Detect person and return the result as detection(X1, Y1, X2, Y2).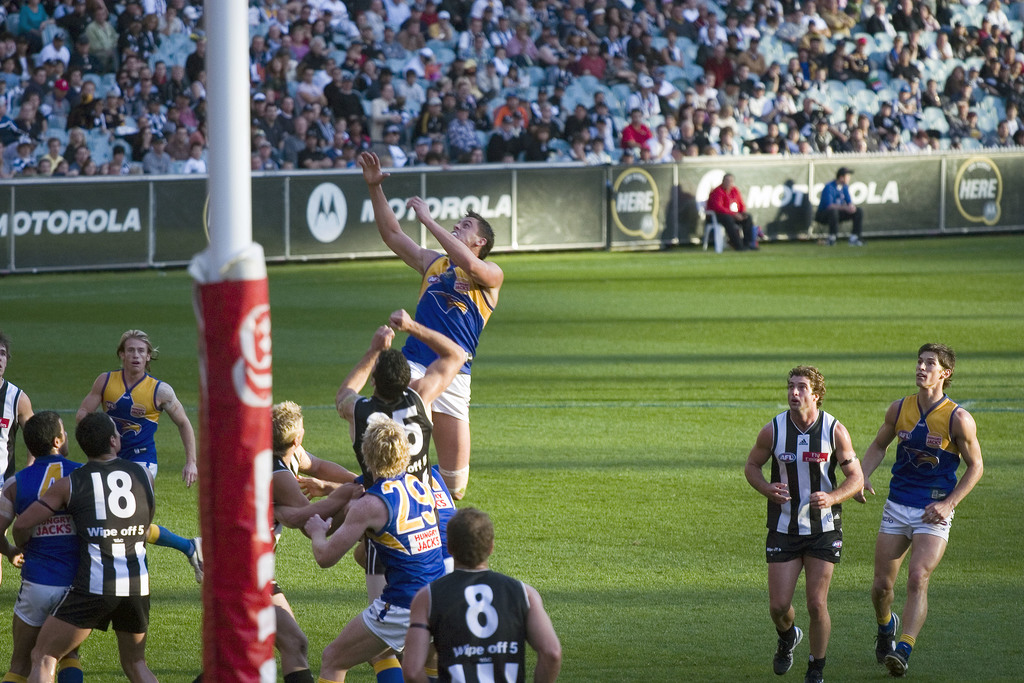
detection(354, 463, 461, 576).
